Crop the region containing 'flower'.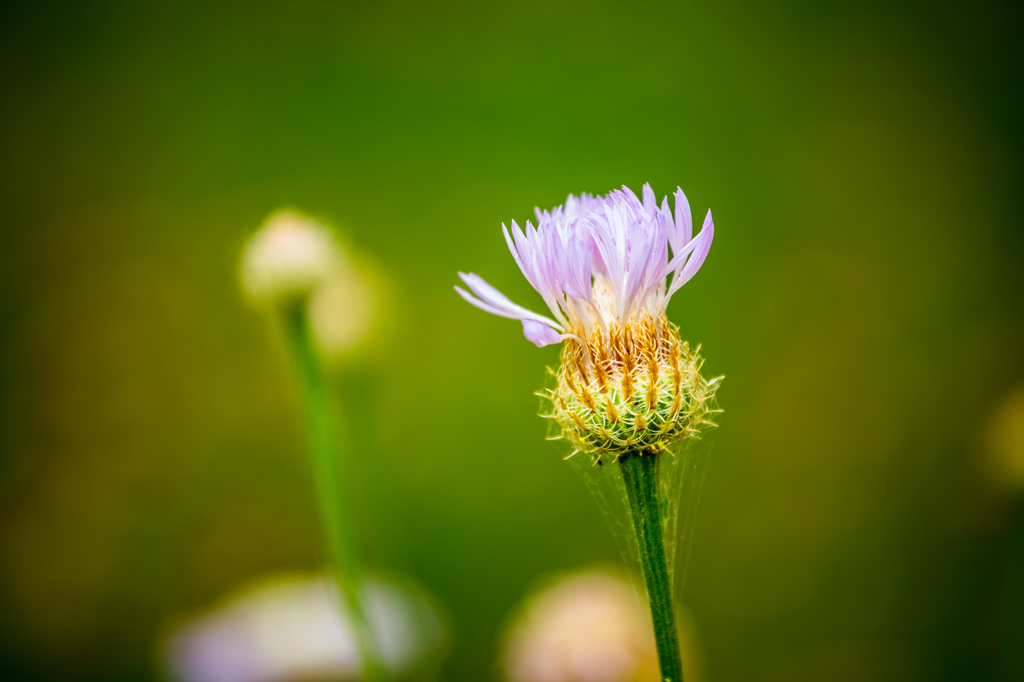
Crop region: Rect(453, 189, 736, 503).
